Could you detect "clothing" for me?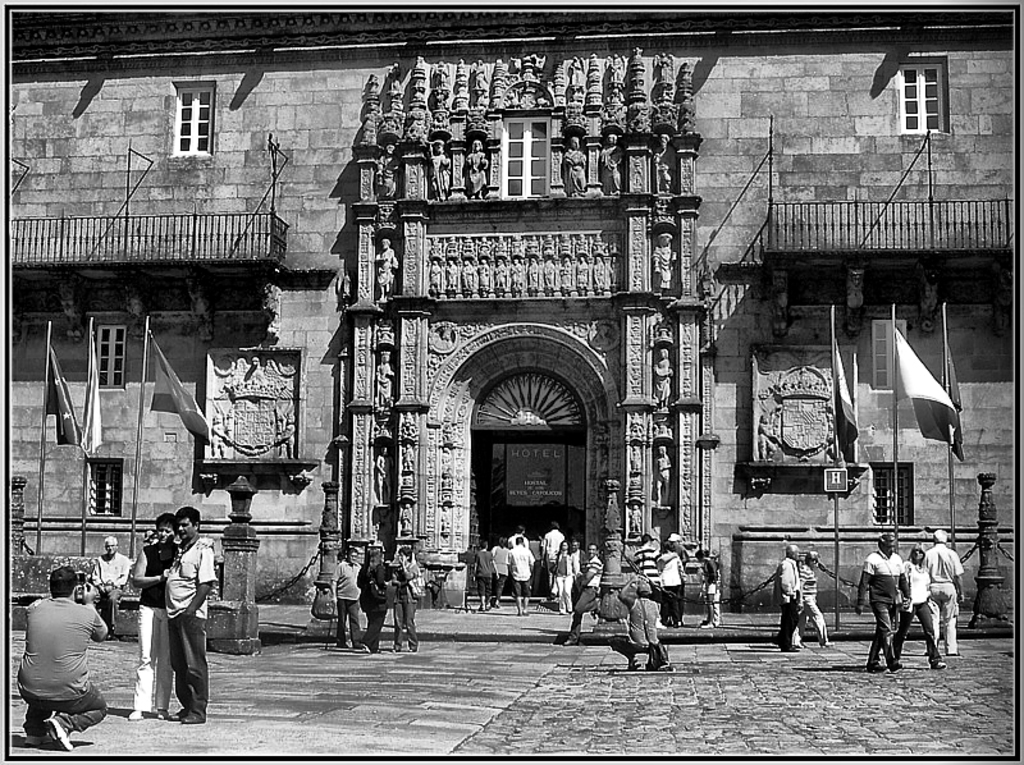
Detection result: (x1=628, y1=545, x2=662, y2=610).
